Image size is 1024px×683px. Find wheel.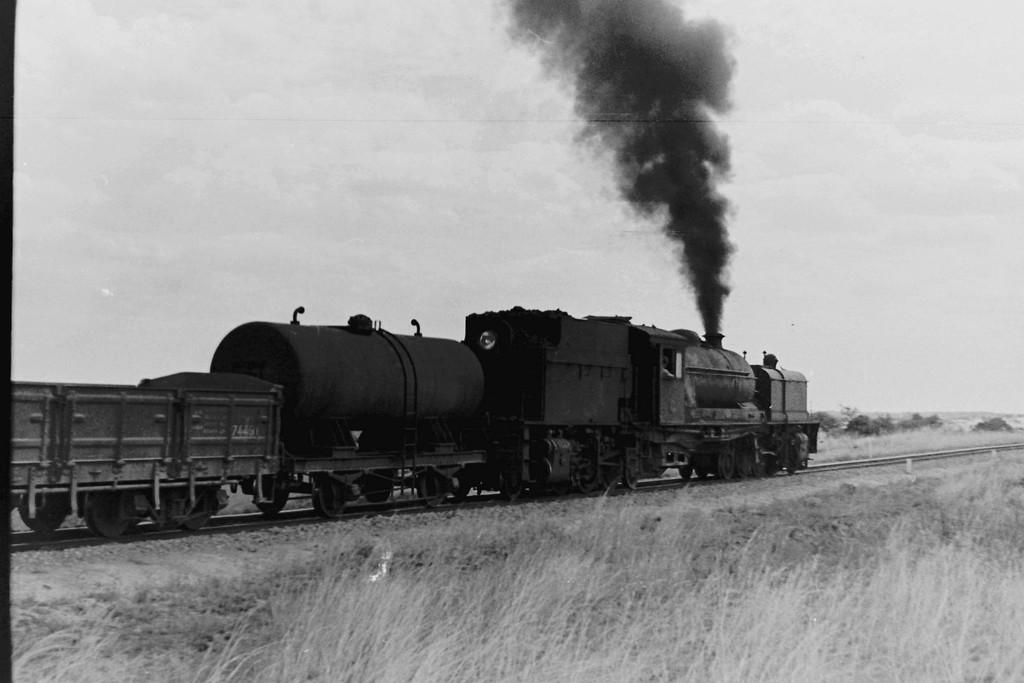
355,472,387,504.
